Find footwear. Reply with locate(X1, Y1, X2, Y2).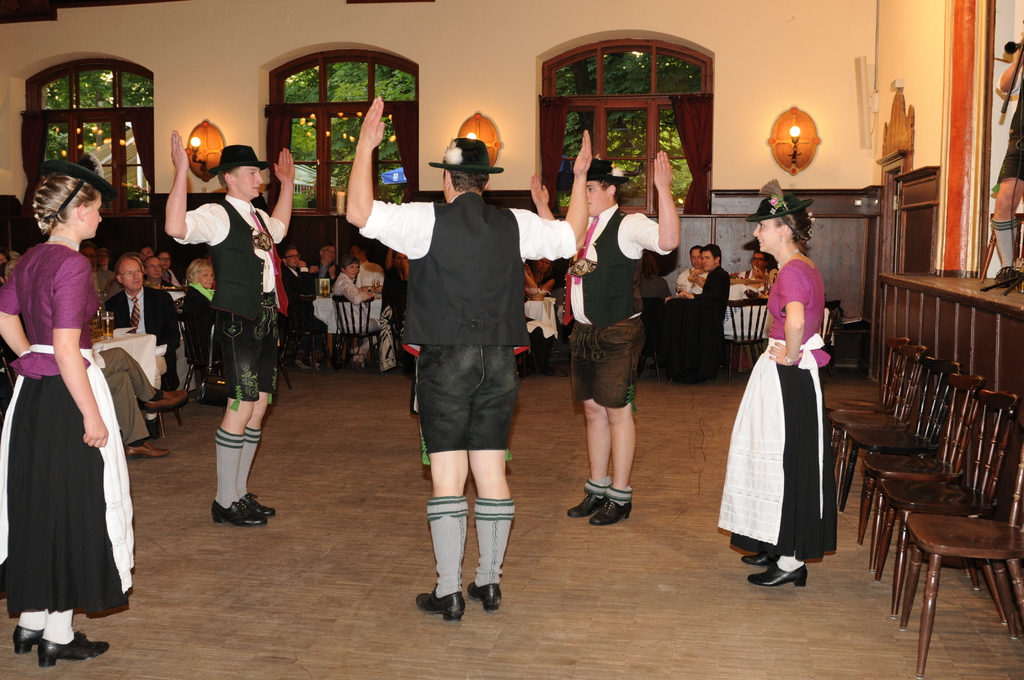
locate(995, 264, 1019, 291).
